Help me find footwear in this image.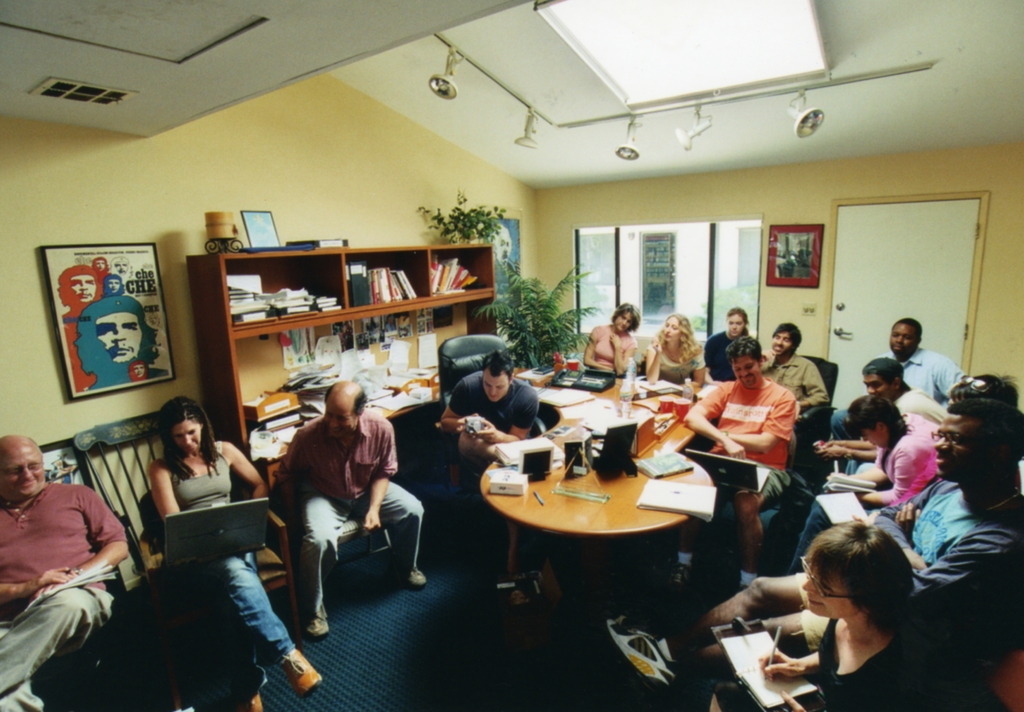
Found it: pyautogui.locateOnScreen(405, 569, 430, 590).
